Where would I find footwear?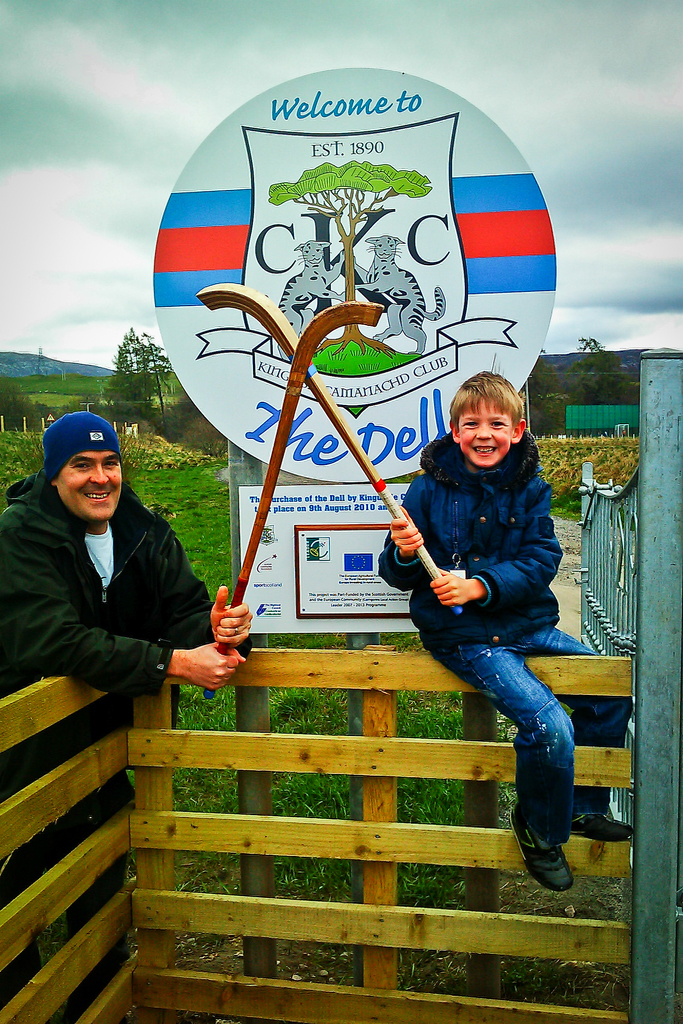
At pyautogui.locateOnScreen(515, 804, 580, 902).
